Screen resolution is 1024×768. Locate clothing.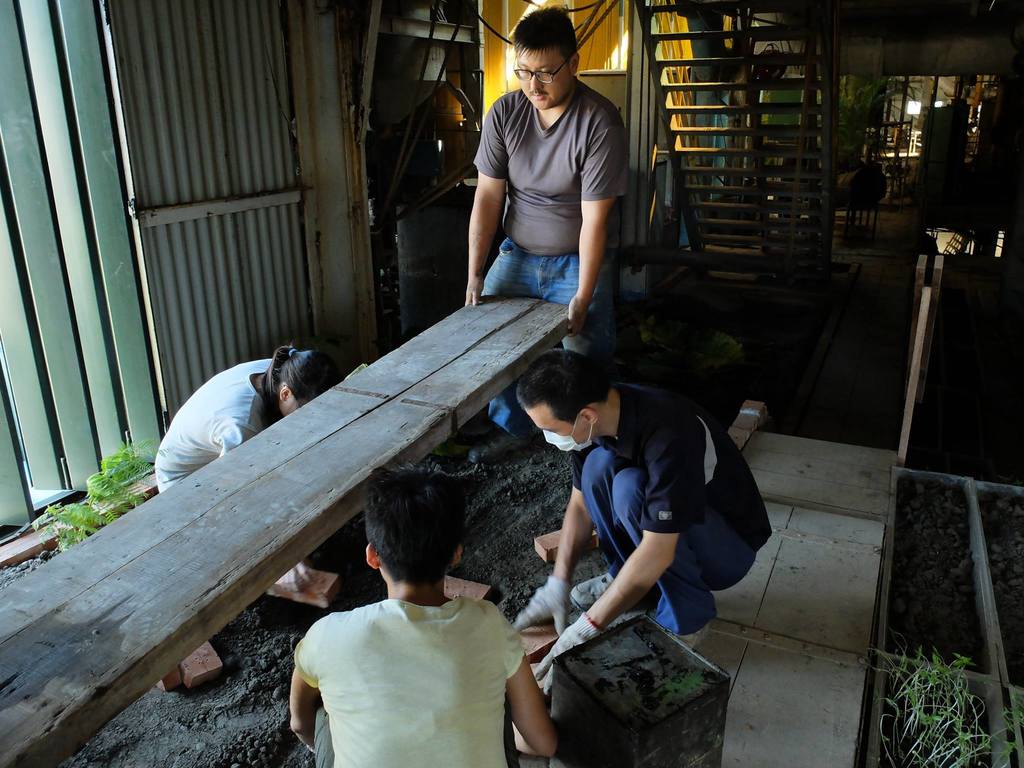
pyautogui.locateOnScreen(292, 582, 533, 767).
